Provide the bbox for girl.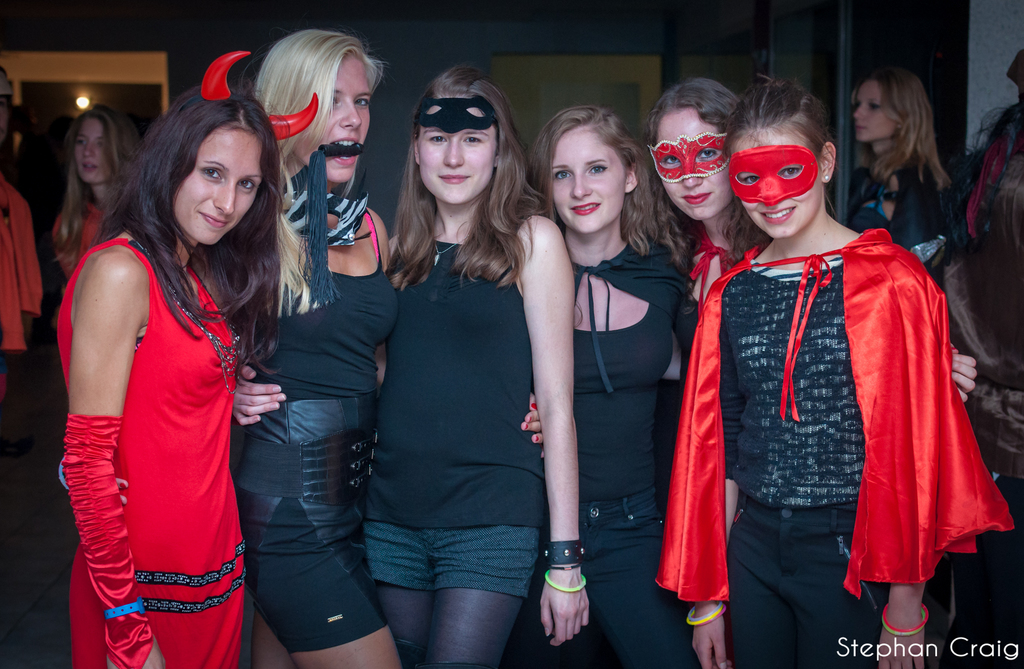
bbox(51, 51, 318, 668).
